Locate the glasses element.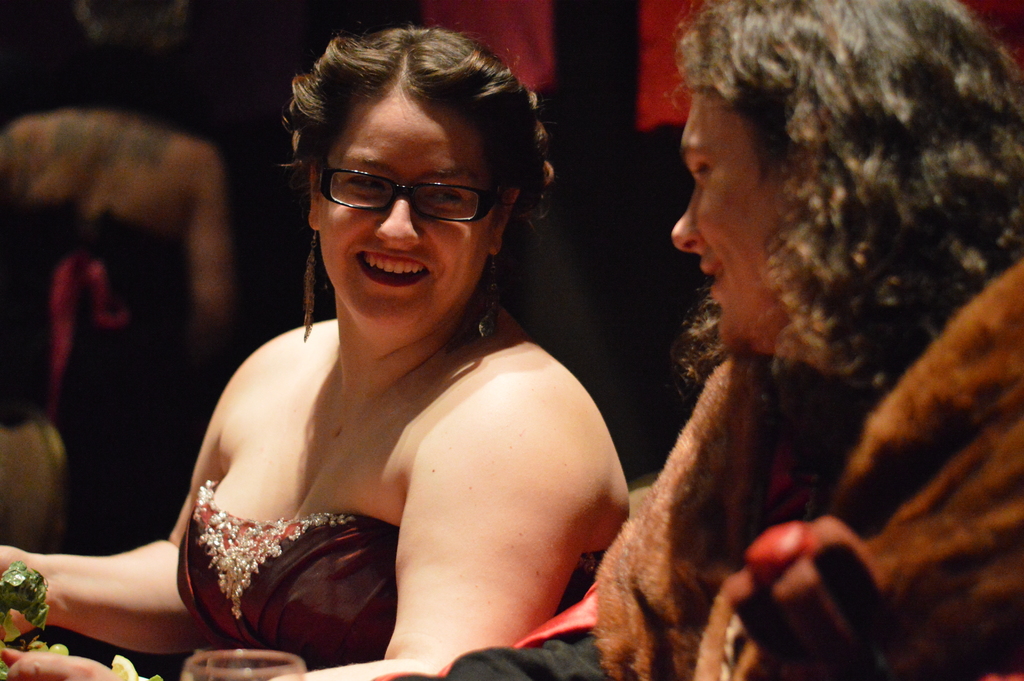
Element bbox: left=301, top=153, right=521, bottom=219.
